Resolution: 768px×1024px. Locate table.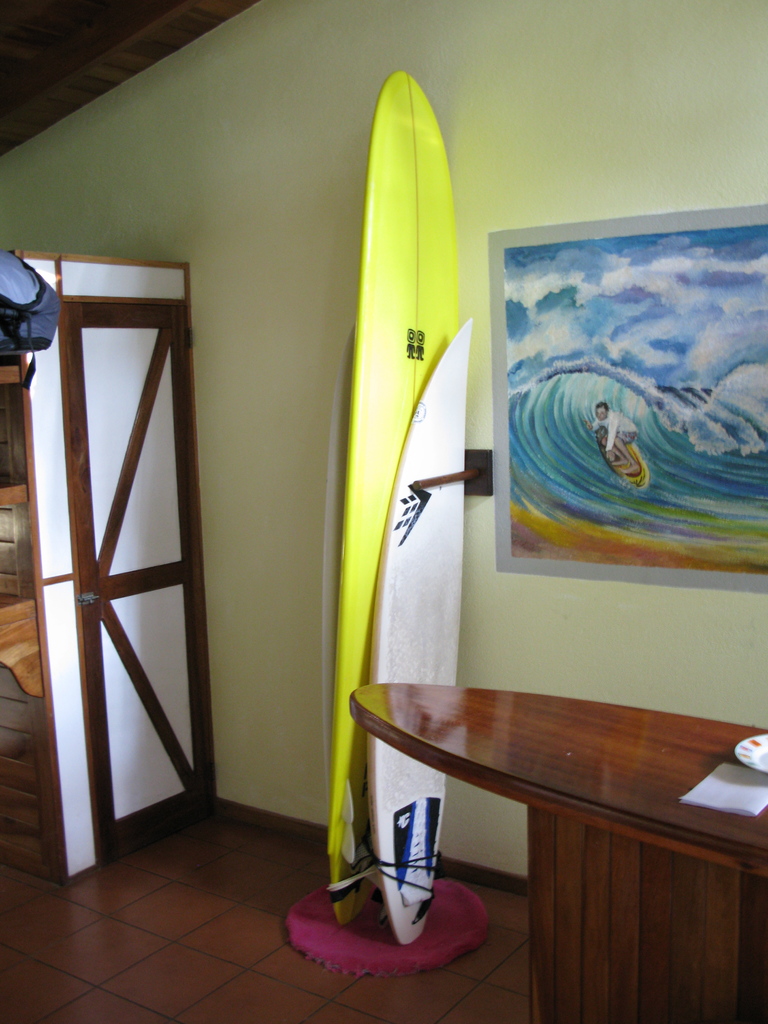
{"left": 348, "top": 684, "right": 767, "bottom": 1023}.
